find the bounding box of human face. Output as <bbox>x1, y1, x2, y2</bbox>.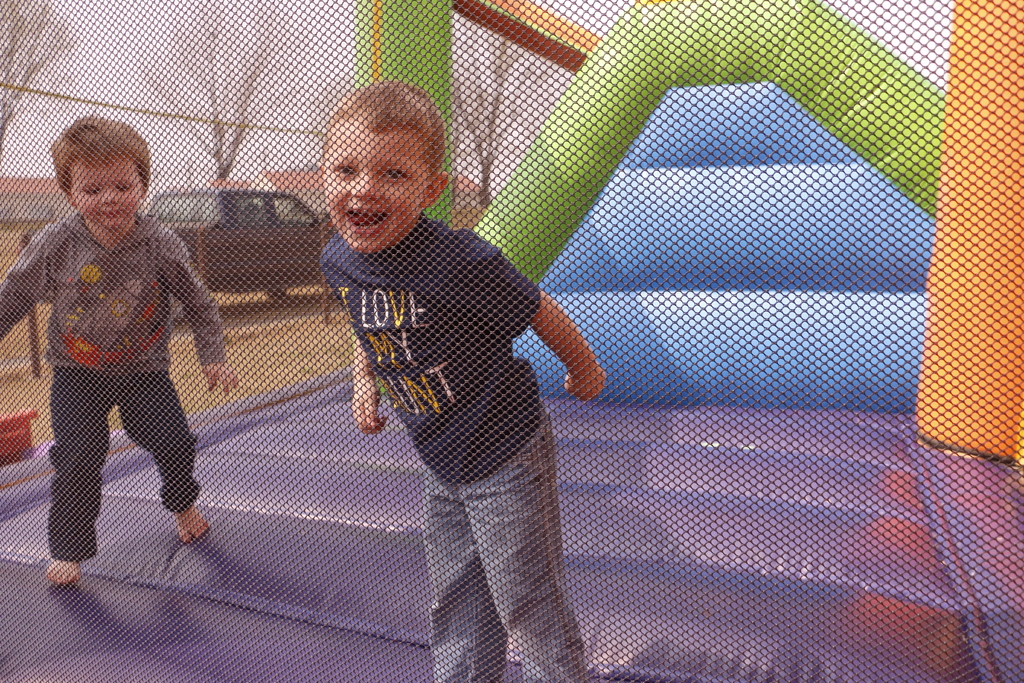
<bbox>321, 108, 420, 252</bbox>.
